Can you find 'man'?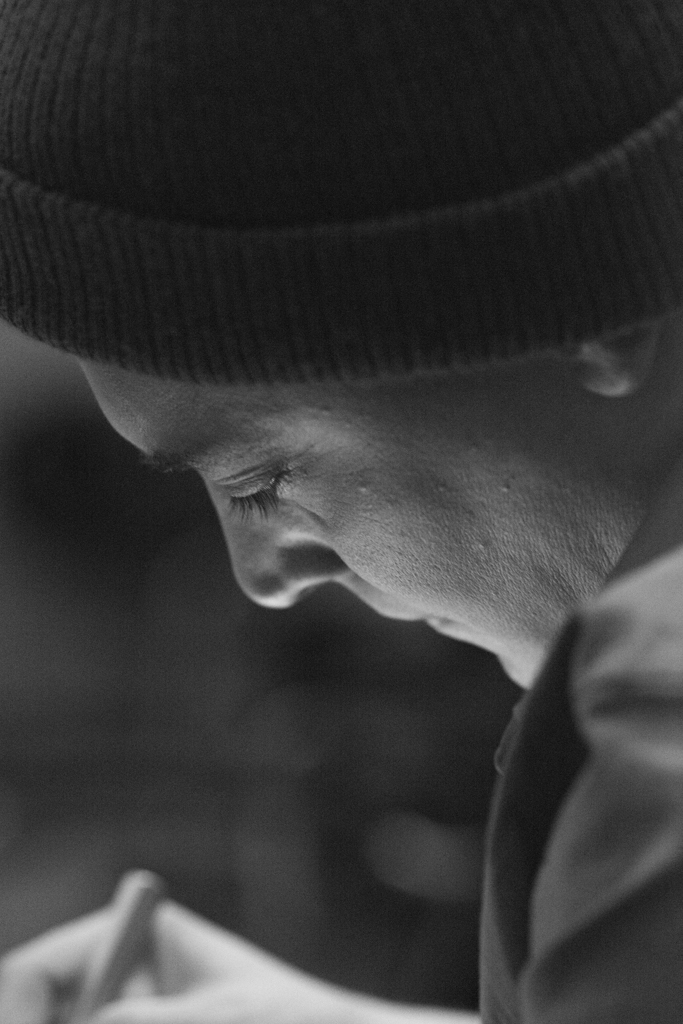
Yes, bounding box: {"x1": 14, "y1": 194, "x2": 682, "y2": 965}.
